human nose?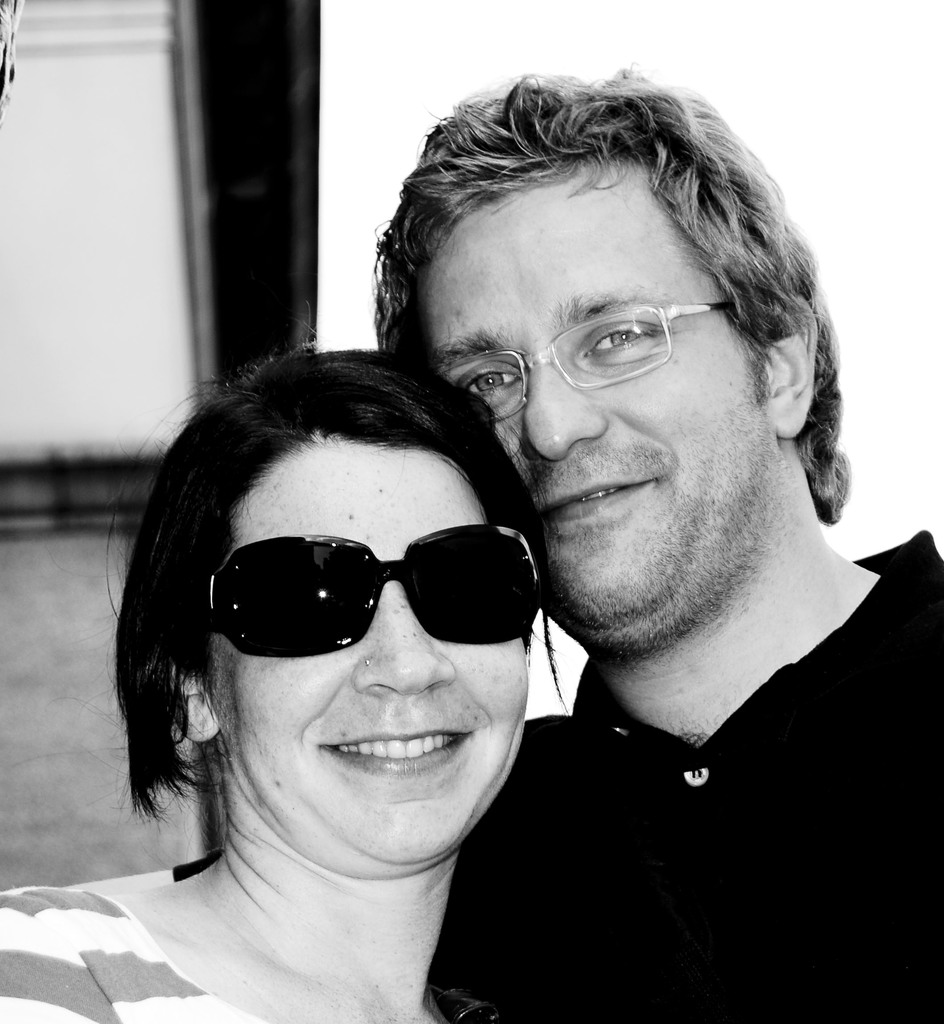
517:349:612:467
